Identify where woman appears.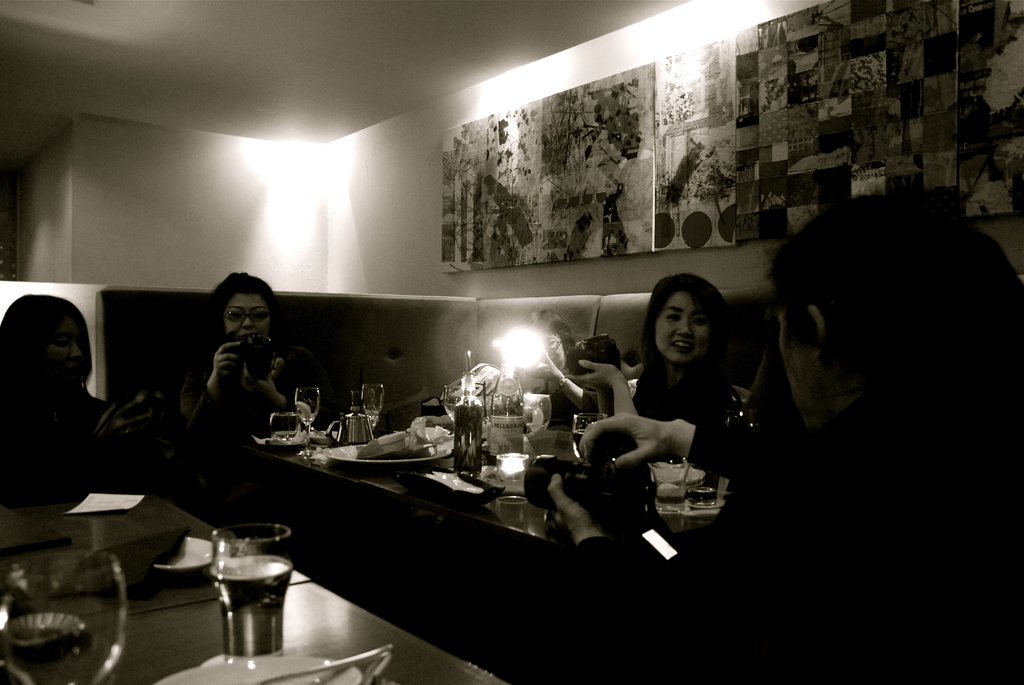
Appears at box=[543, 201, 1023, 679].
